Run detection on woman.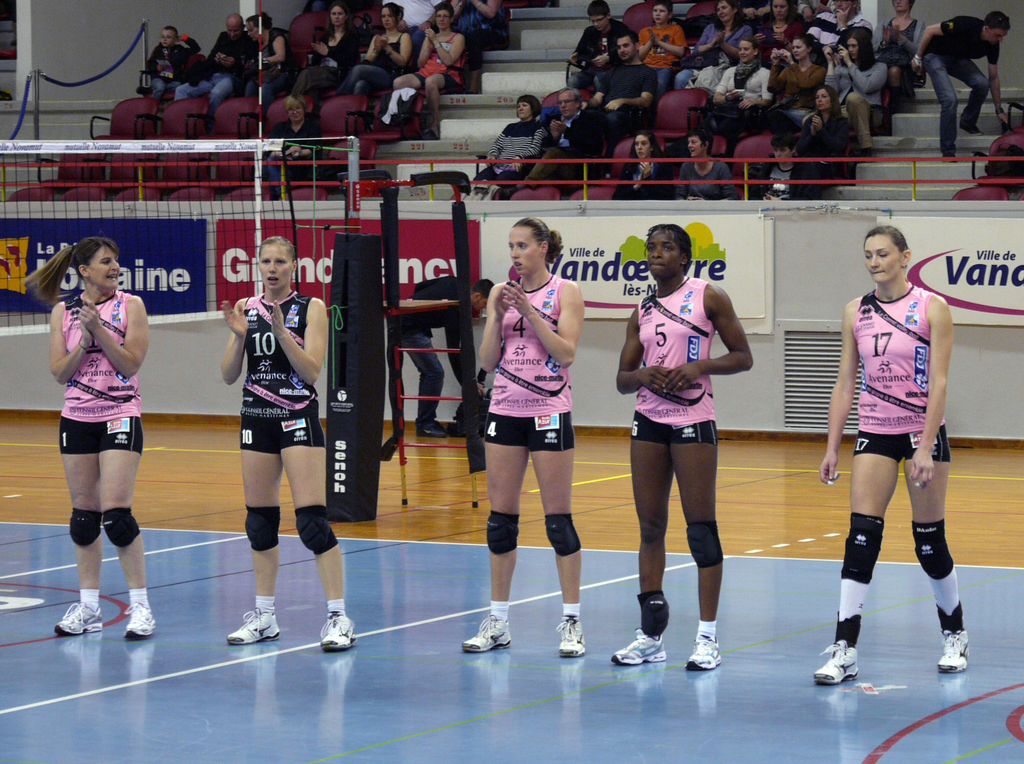
Result: bbox(609, 229, 731, 672).
